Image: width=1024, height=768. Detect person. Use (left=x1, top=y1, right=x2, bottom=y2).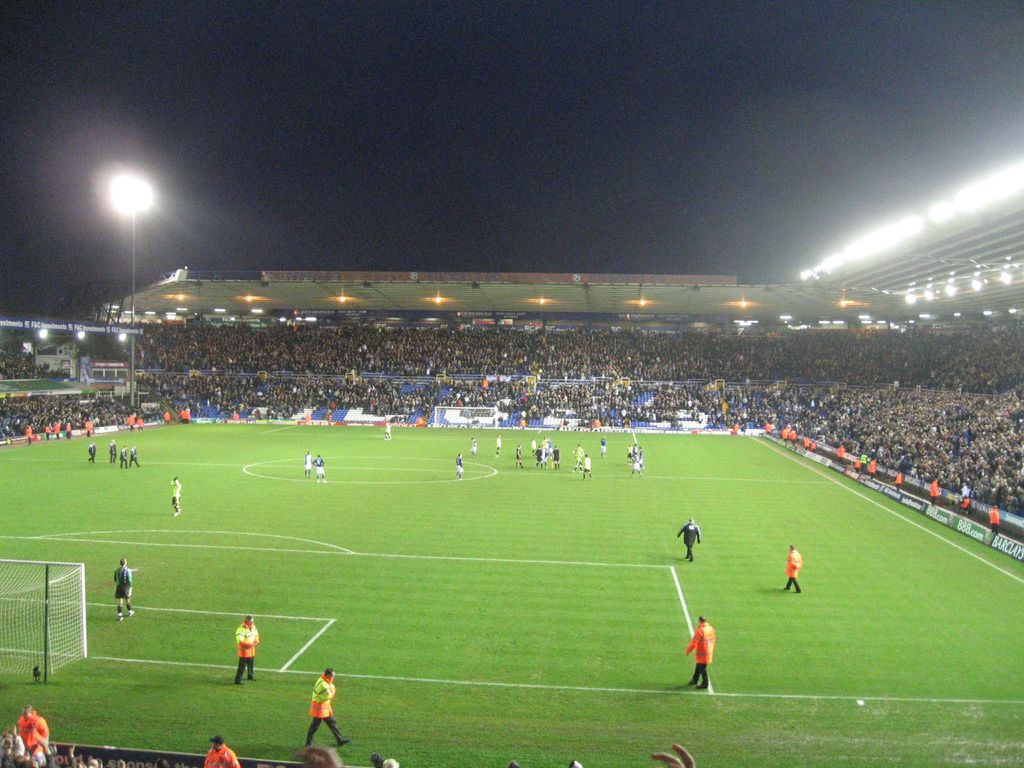
(left=572, top=449, right=581, bottom=474).
